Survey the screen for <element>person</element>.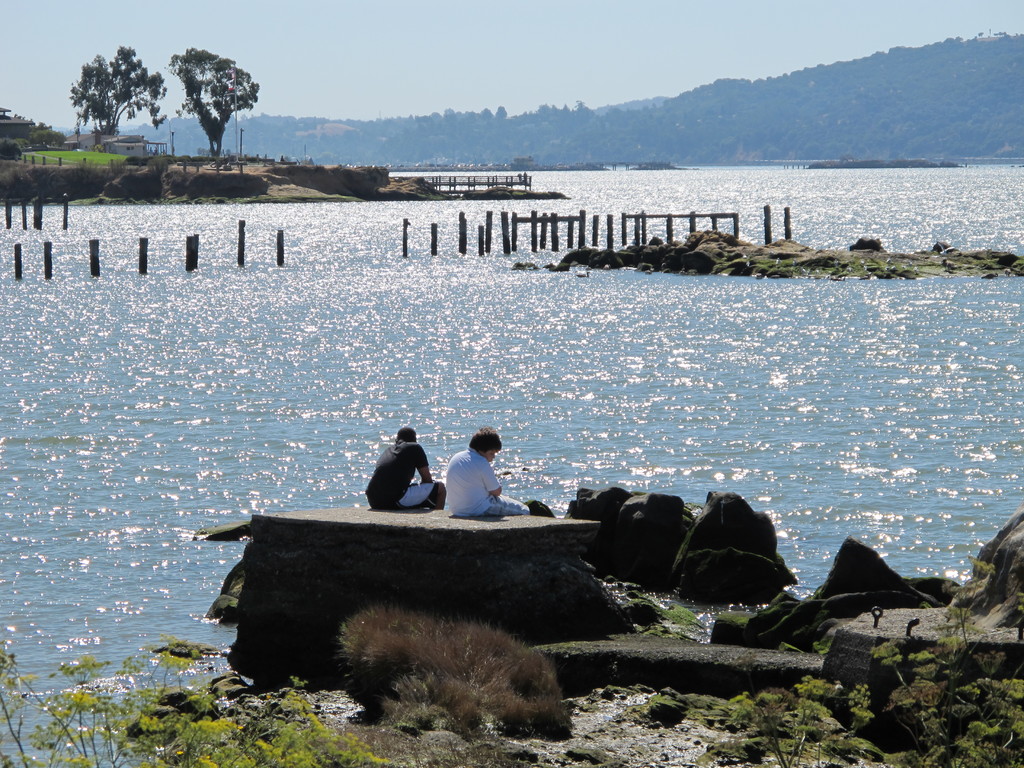
Survey found: 444,428,532,518.
